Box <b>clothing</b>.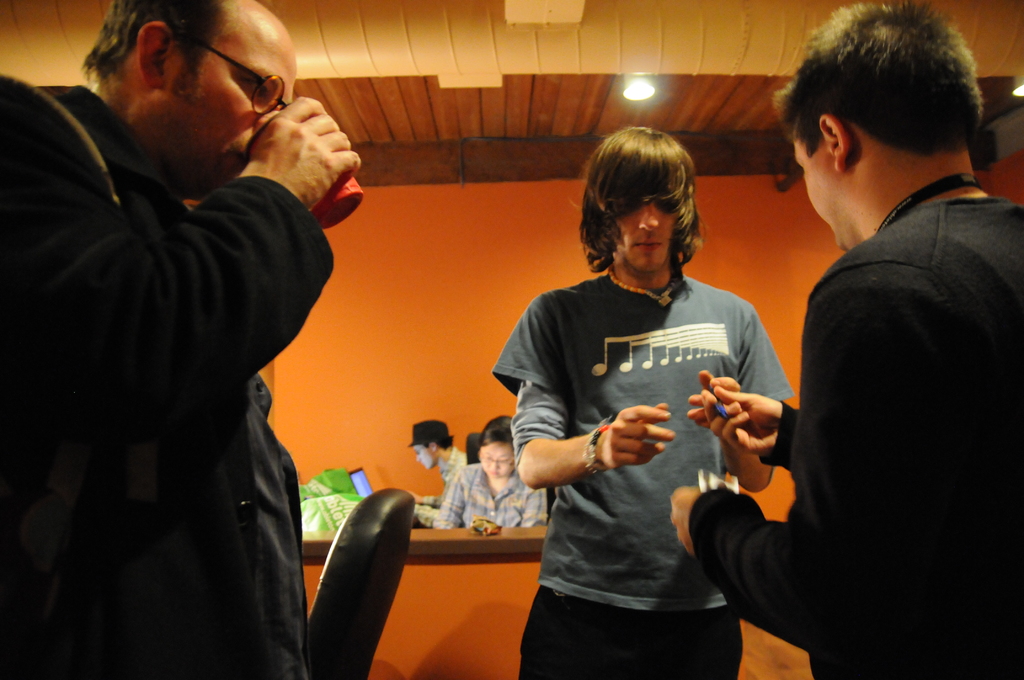
Rect(506, 386, 572, 441).
